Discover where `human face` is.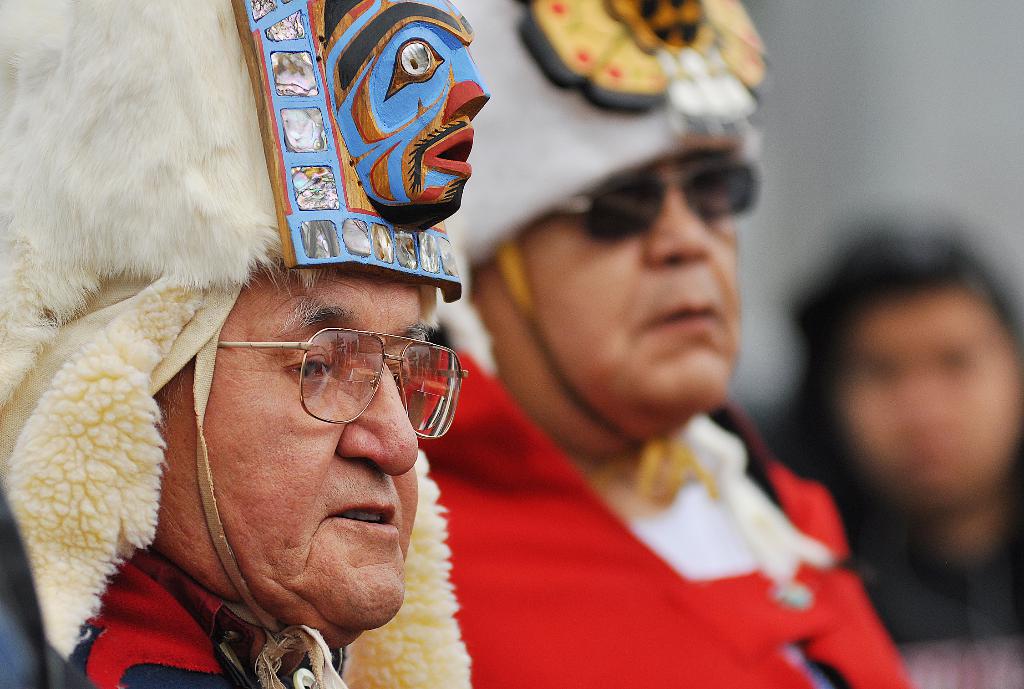
Discovered at crop(834, 290, 1021, 502).
